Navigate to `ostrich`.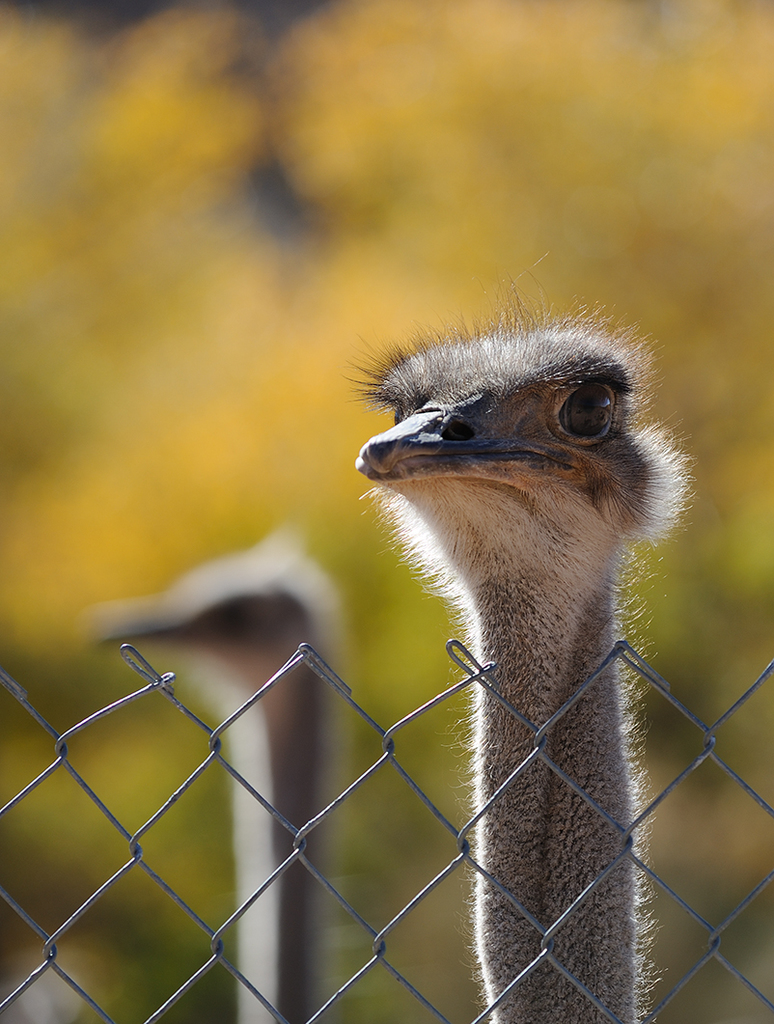
Navigation target: rect(359, 316, 692, 1023).
